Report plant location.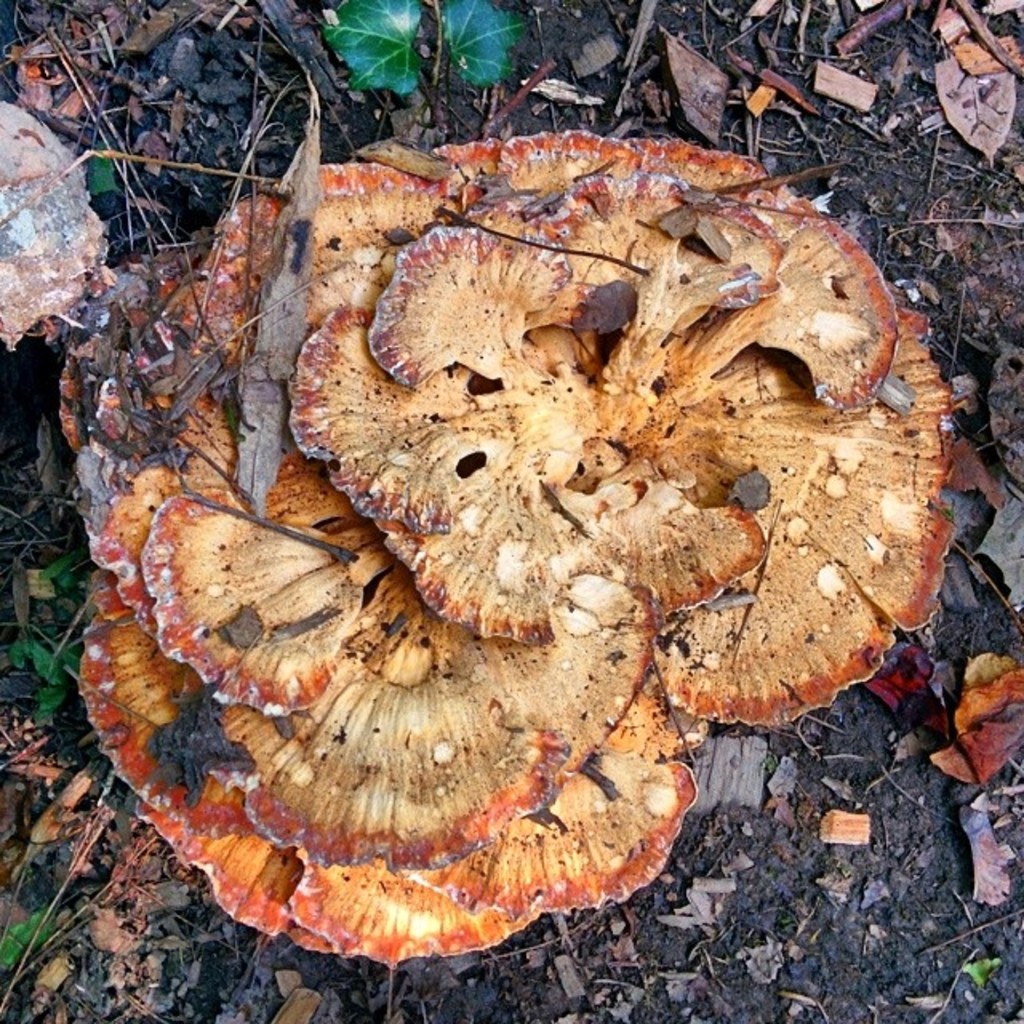
Report: pyautogui.locateOnScreen(325, 0, 490, 99).
